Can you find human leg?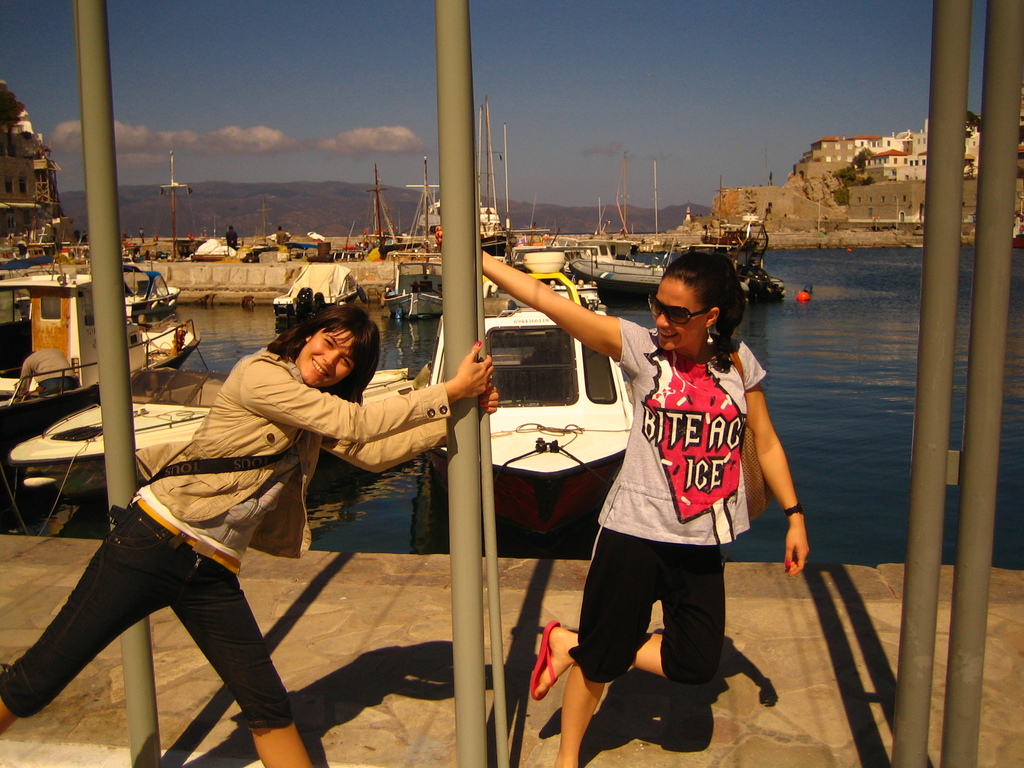
Yes, bounding box: [0, 487, 170, 728].
